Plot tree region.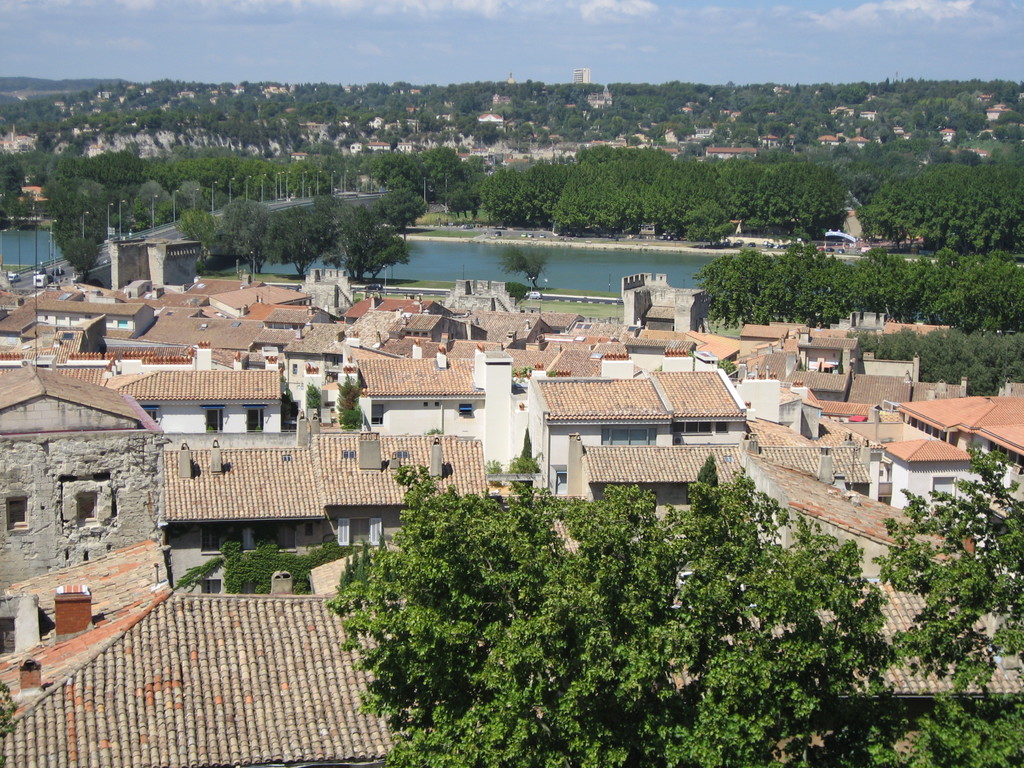
Plotted at region(685, 206, 733, 240).
